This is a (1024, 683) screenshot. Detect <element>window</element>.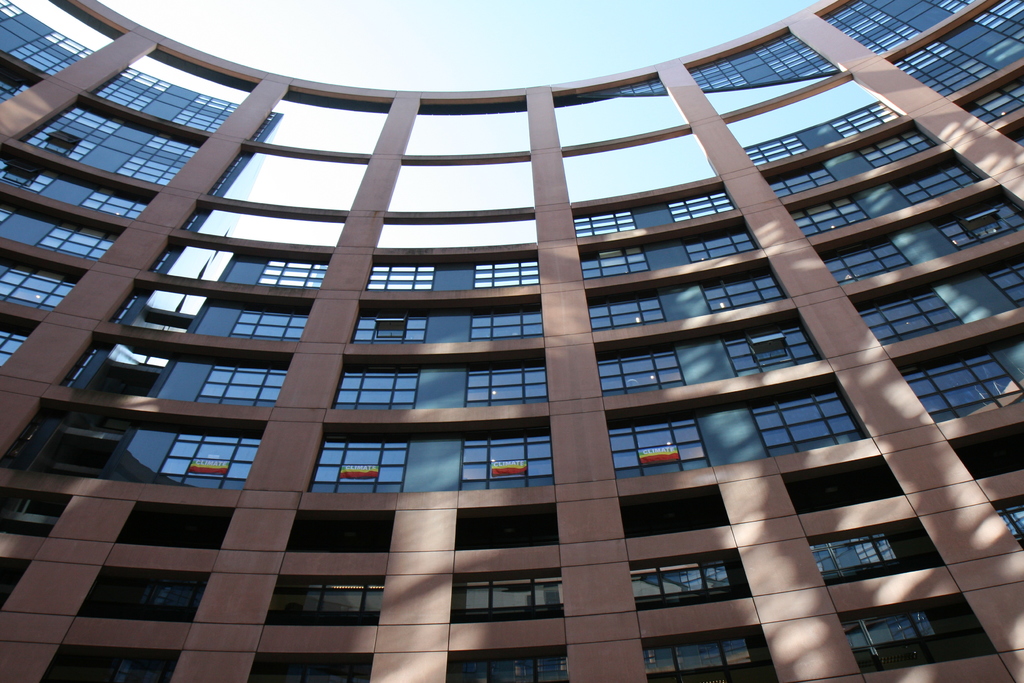
box=[935, 193, 1023, 252].
